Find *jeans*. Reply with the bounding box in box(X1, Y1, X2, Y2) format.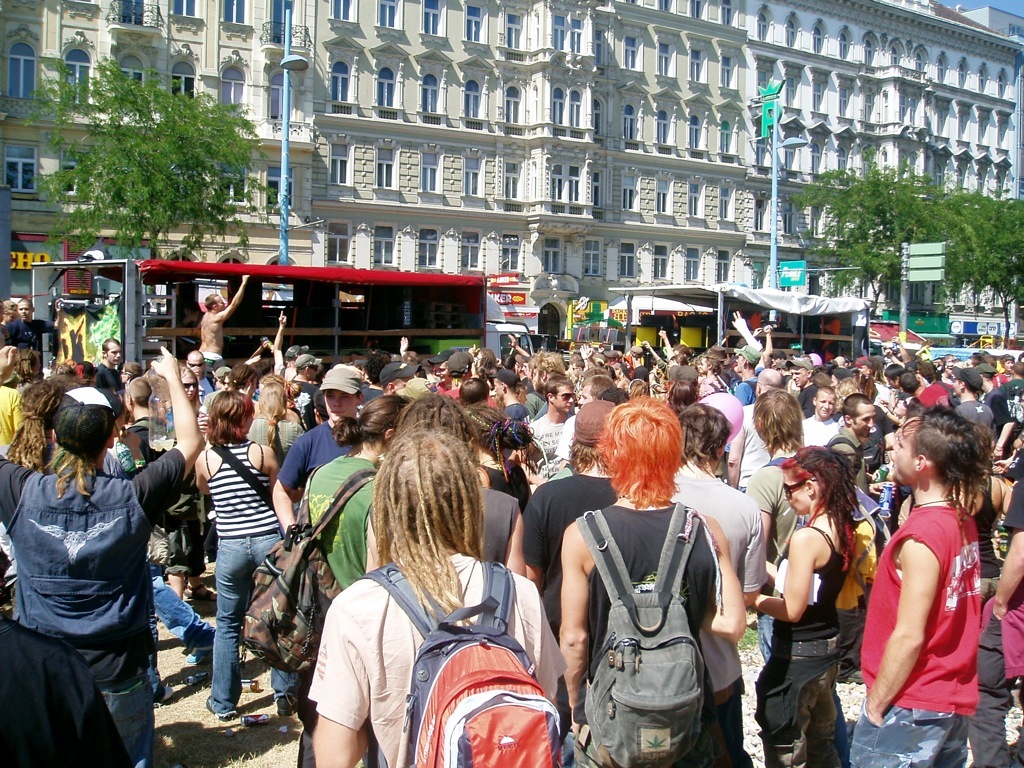
box(852, 708, 968, 762).
